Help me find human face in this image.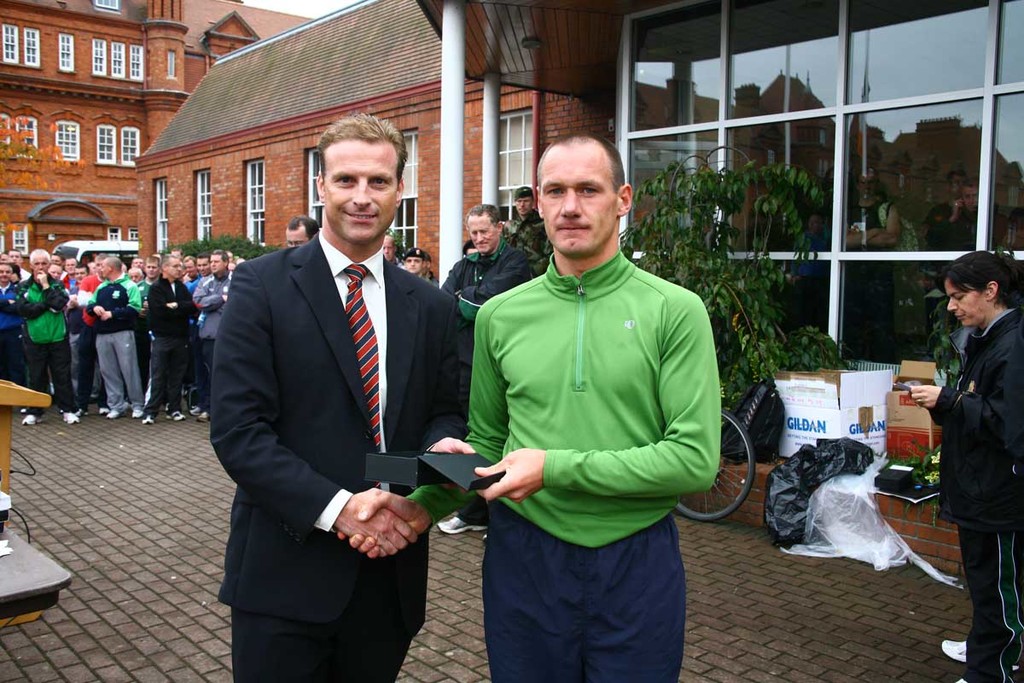
Found it: 858 175 879 193.
